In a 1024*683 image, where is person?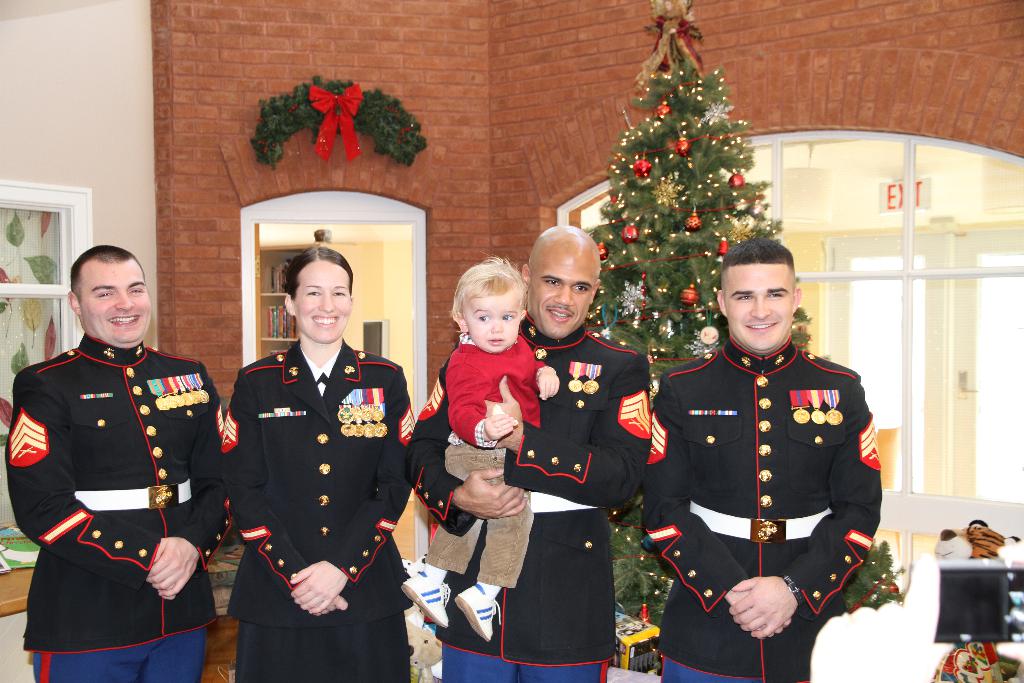
(227, 249, 415, 682).
